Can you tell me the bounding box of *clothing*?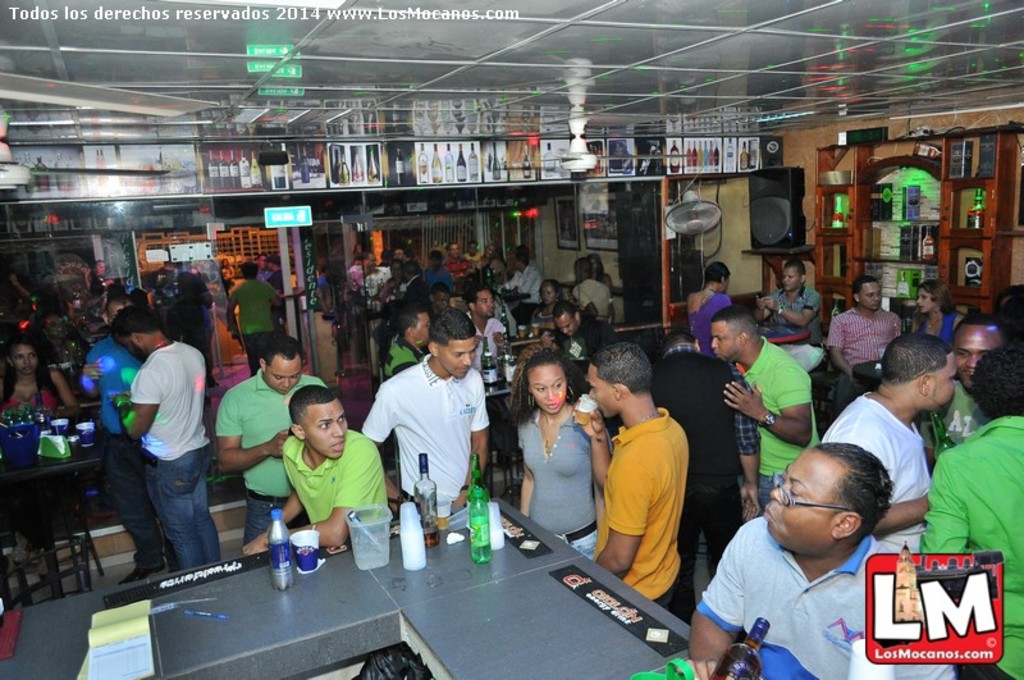
570,278,608,316.
